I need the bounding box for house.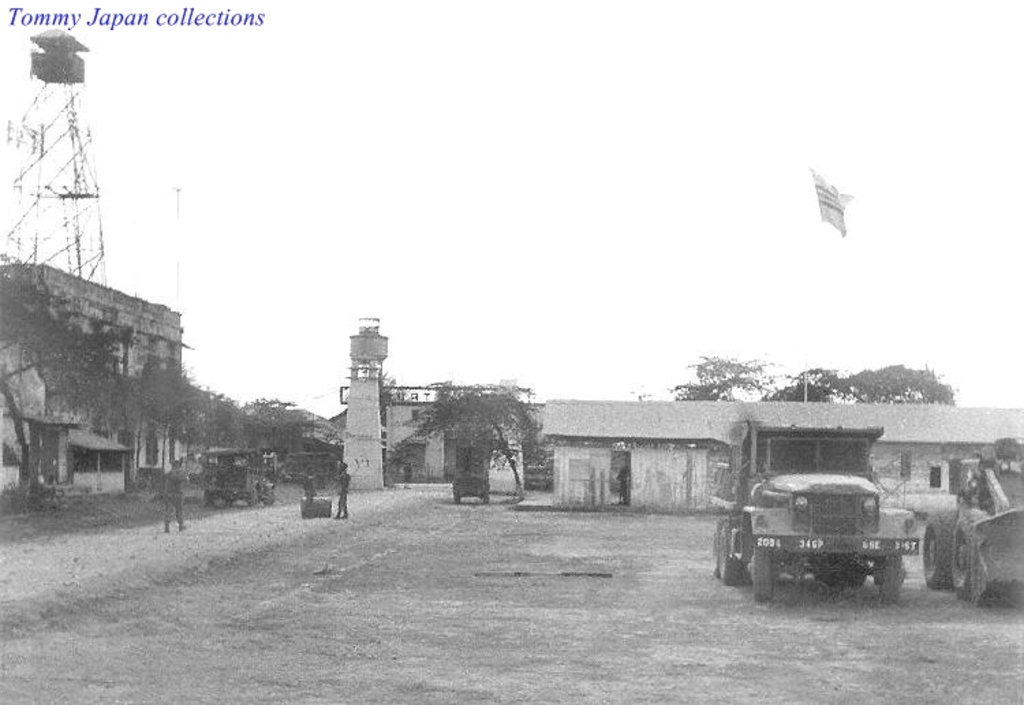
Here it is: (left=0, top=255, right=198, bottom=506).
